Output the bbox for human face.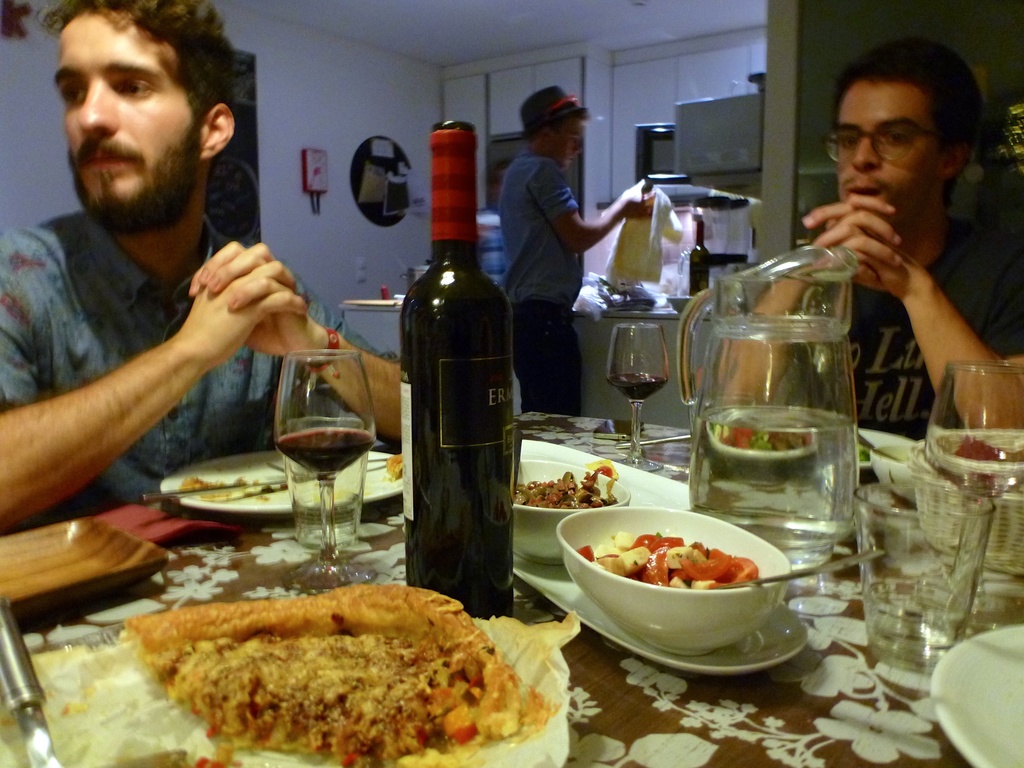
x1=546 y1=115 x2=589 y2=172.
